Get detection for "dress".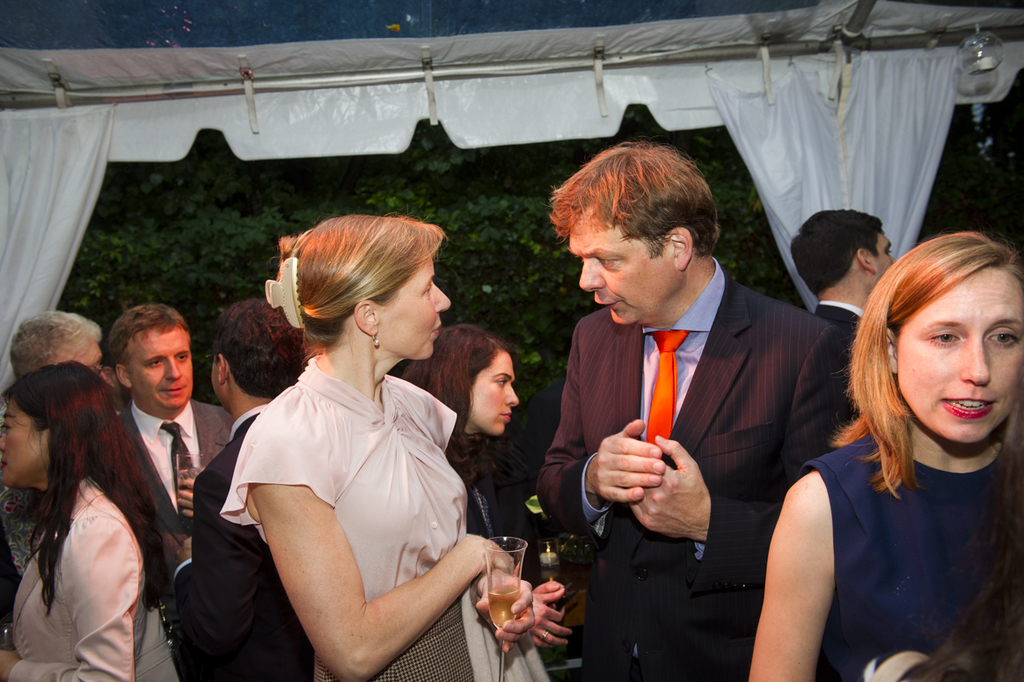
Detection: crop(796, 427, 1023, 681).
